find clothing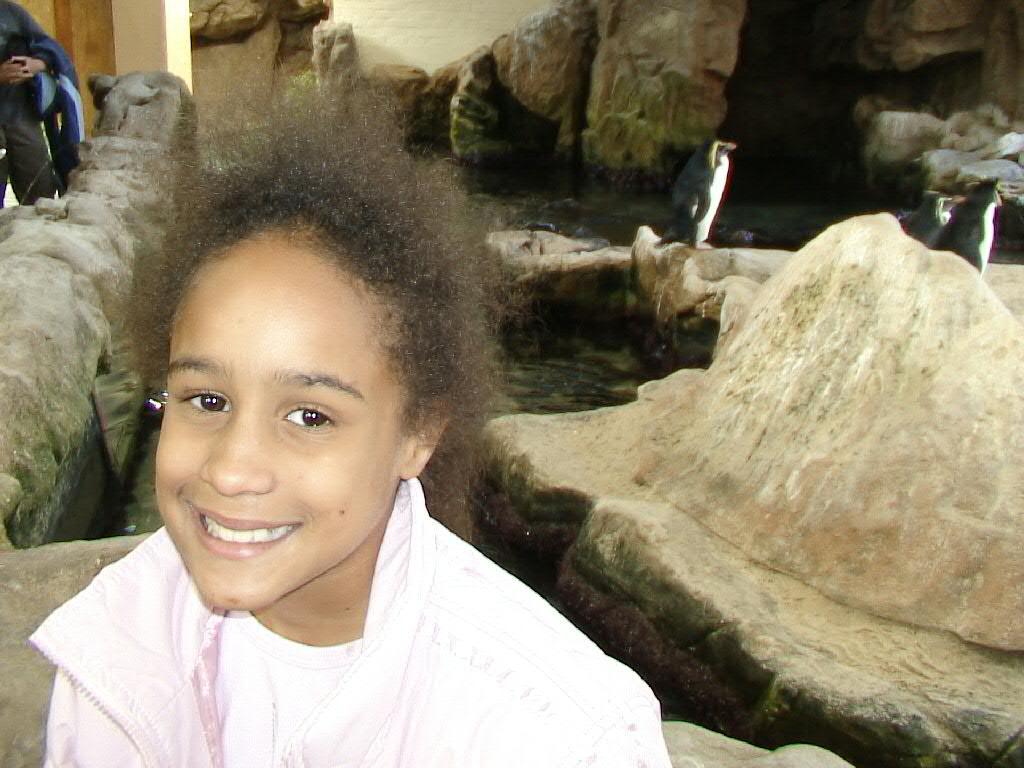
<box>0,0,55,214</box>
